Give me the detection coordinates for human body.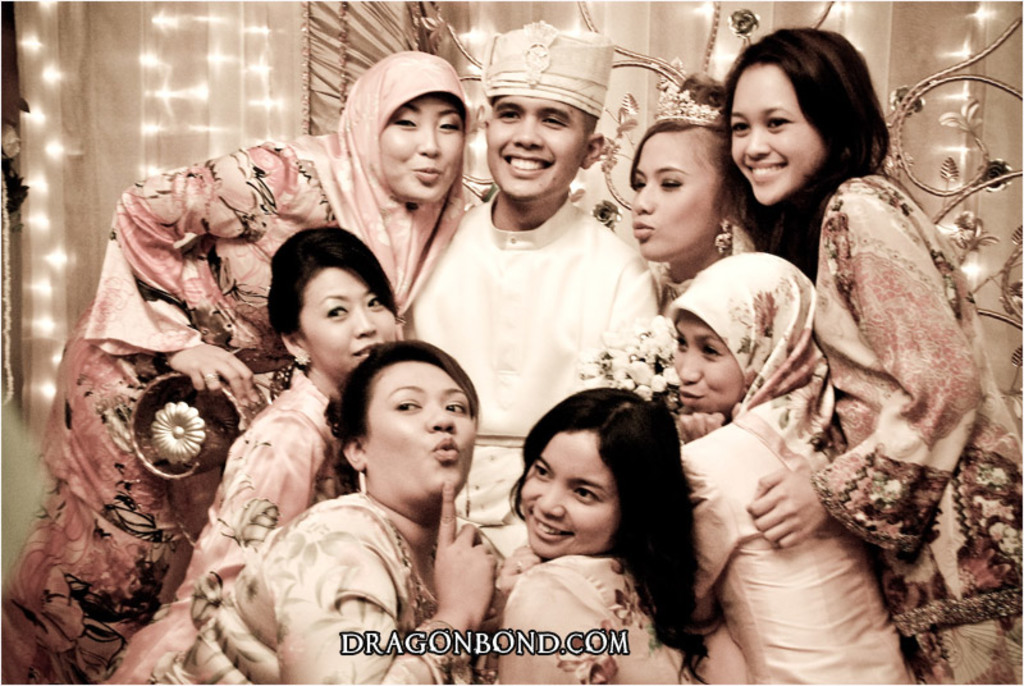
box=[148, 329, 494, 685].
